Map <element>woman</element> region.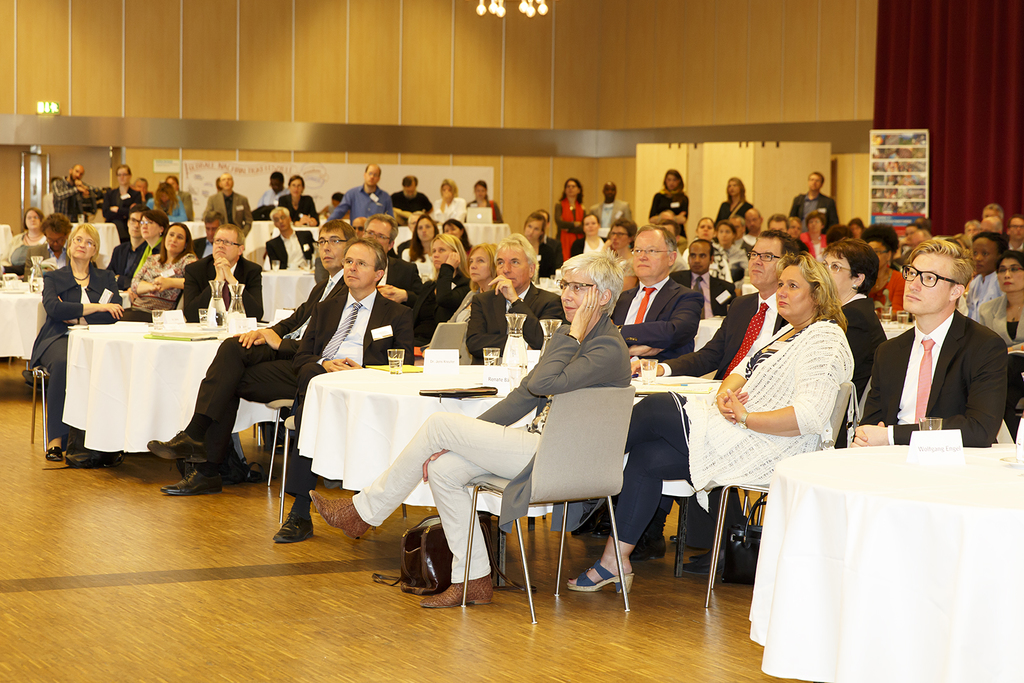
Mapped to <region>566, 252, 850, 595</region>.
